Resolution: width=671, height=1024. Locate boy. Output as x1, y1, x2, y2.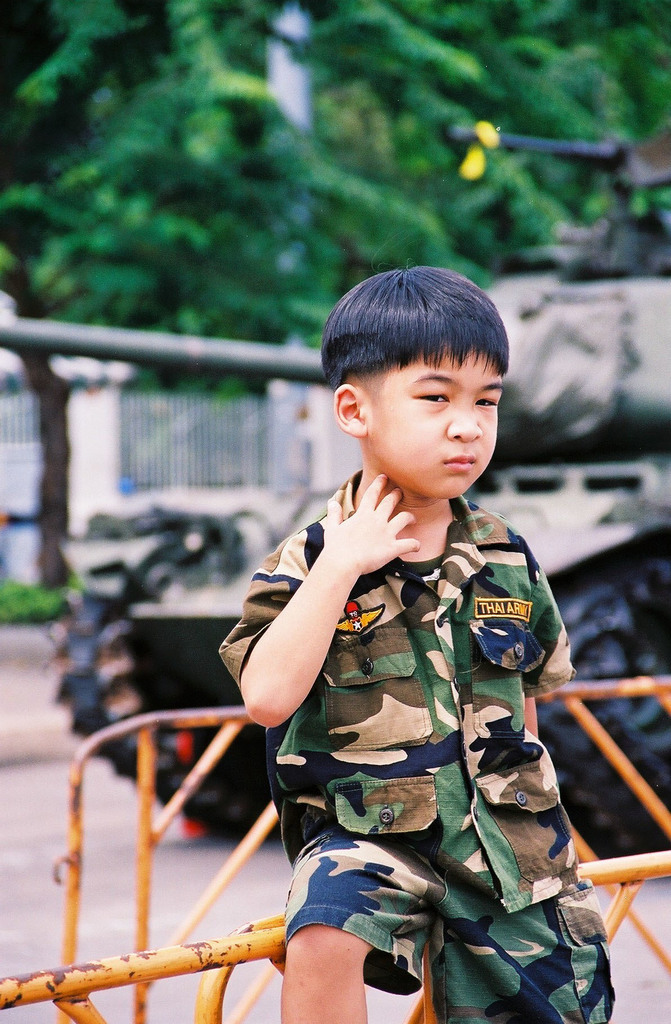
217, 281, 585, 1023.
